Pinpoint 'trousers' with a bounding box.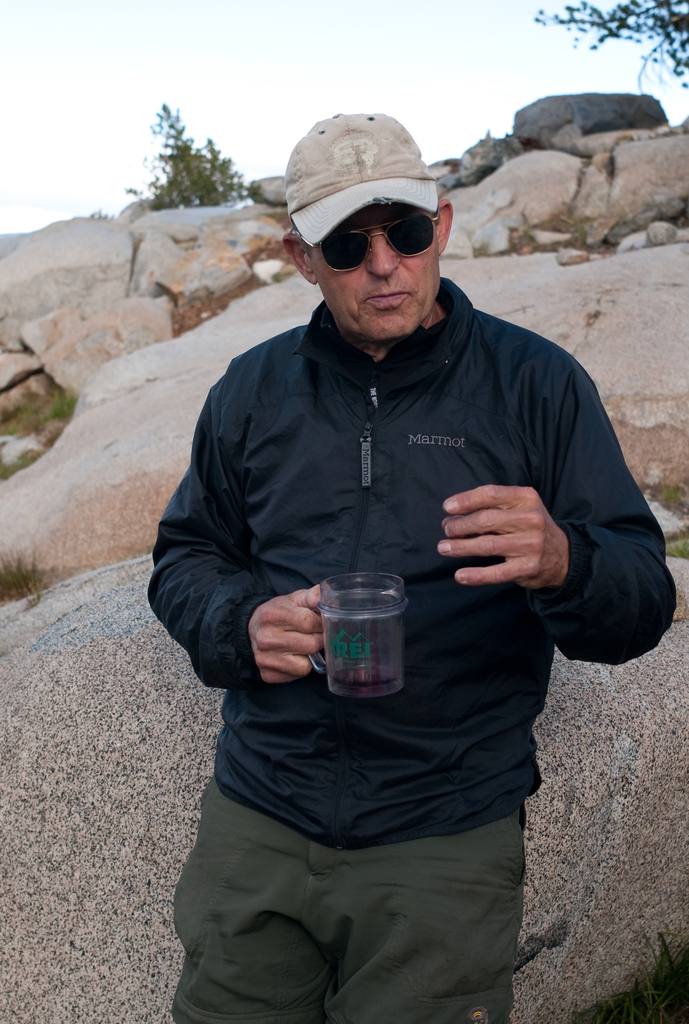
<region>130, 717, 547, 993</region>.
